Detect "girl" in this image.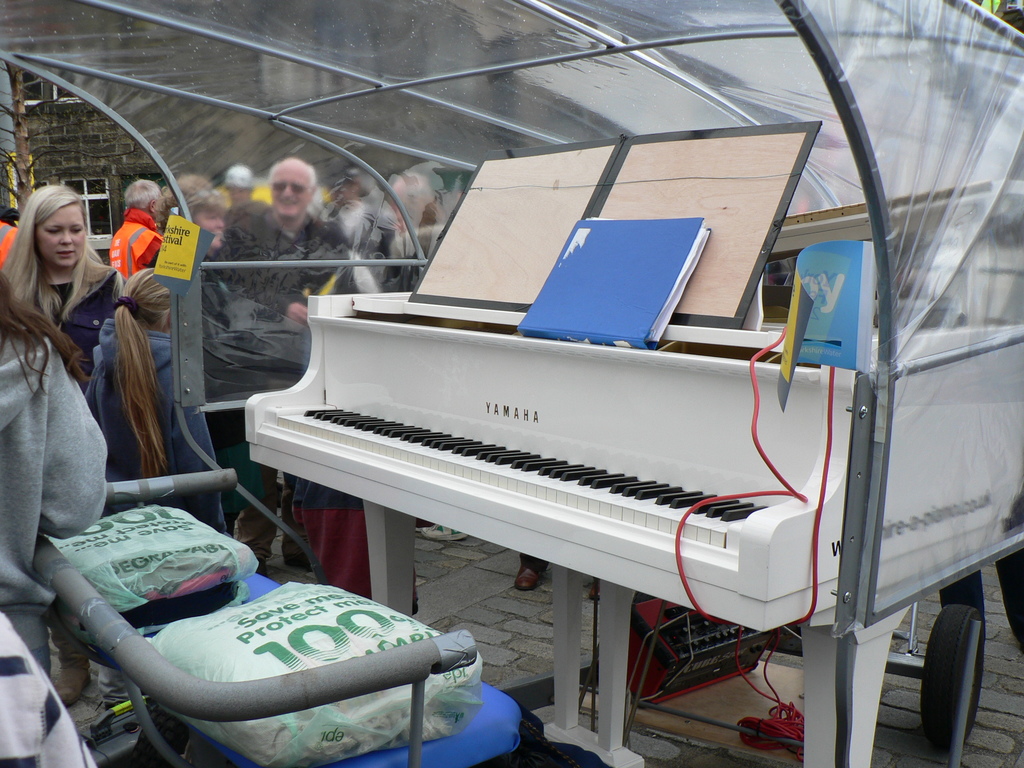
Detection: x1=0, y1=177, x2=107, y2=369.
